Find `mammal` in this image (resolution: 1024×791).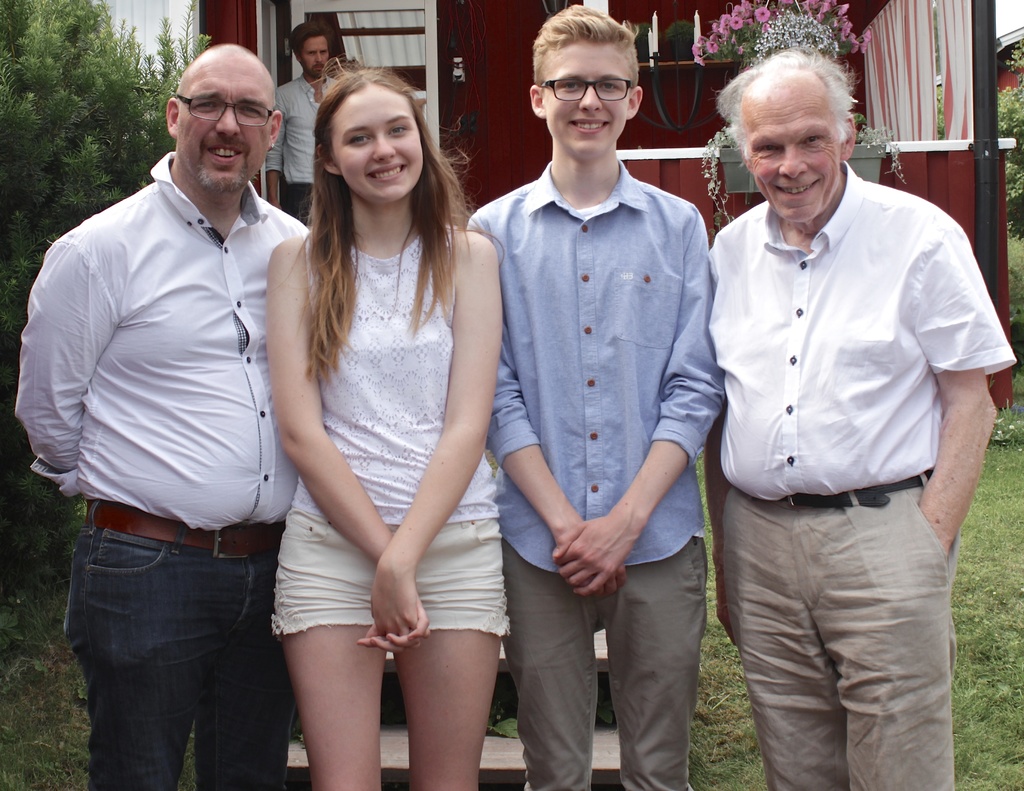
l=255, t=19, r=348, b=231.
